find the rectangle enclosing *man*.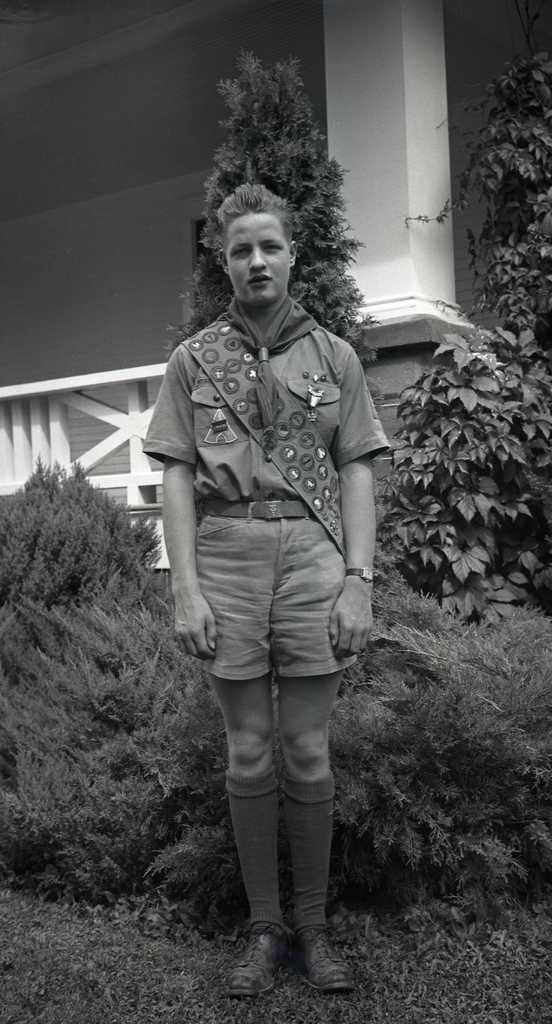
region(140, 119, 405, 939).
